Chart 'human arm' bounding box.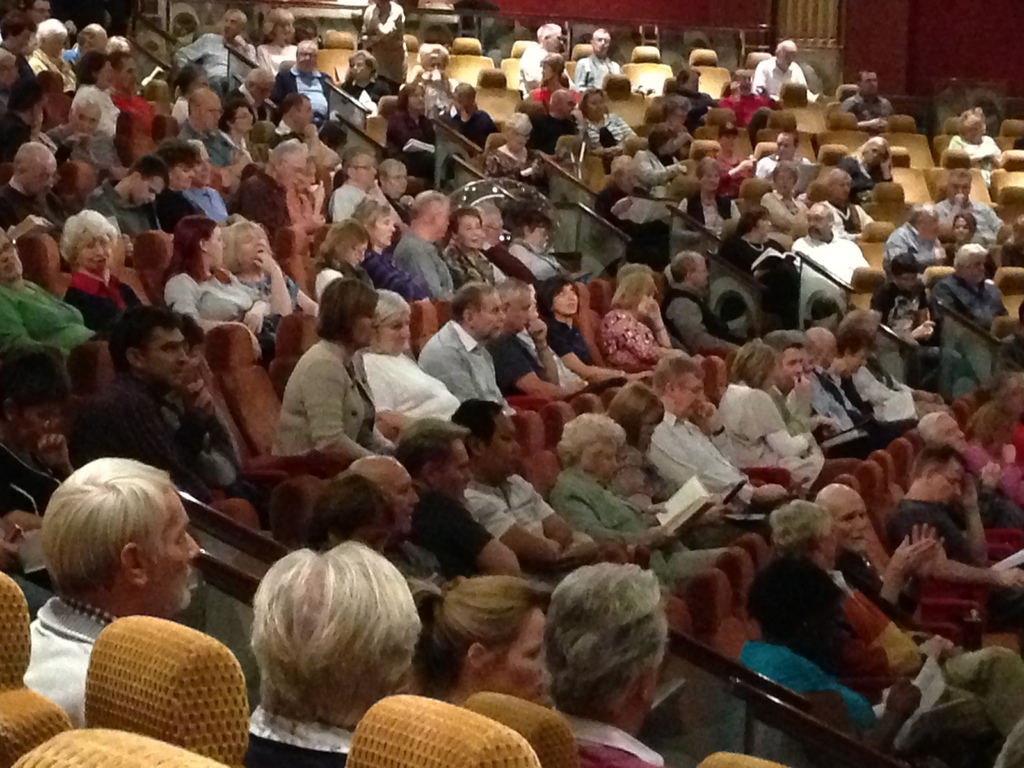
Charted: (x1=669, y1=291, x2=745, y2=356).
